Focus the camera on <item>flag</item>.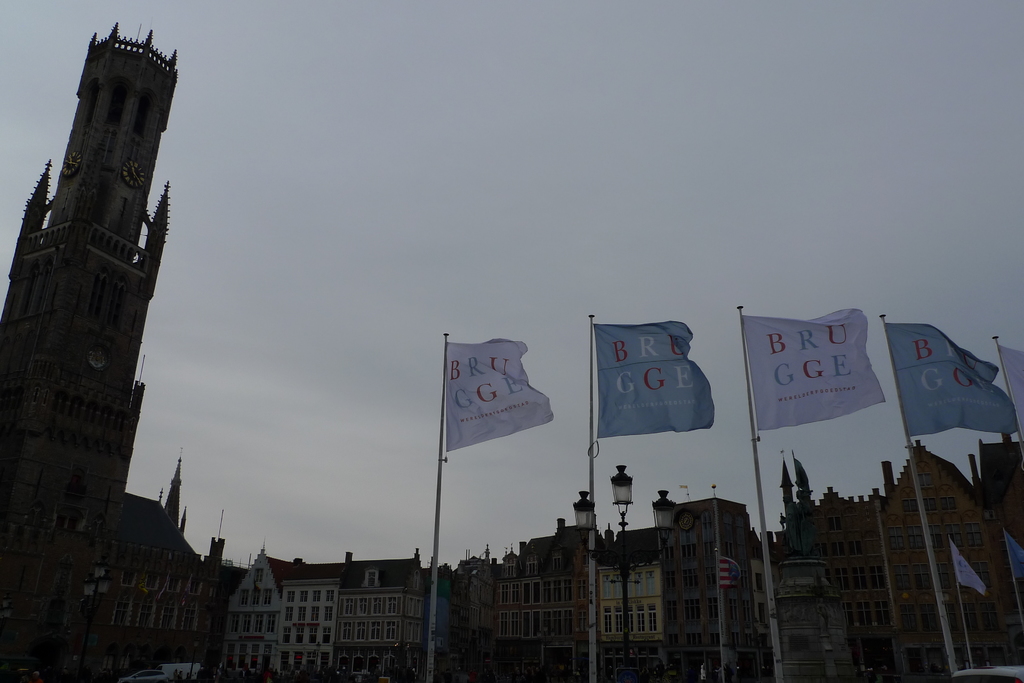
Focus region: crop(740, 310, 893, 431).
